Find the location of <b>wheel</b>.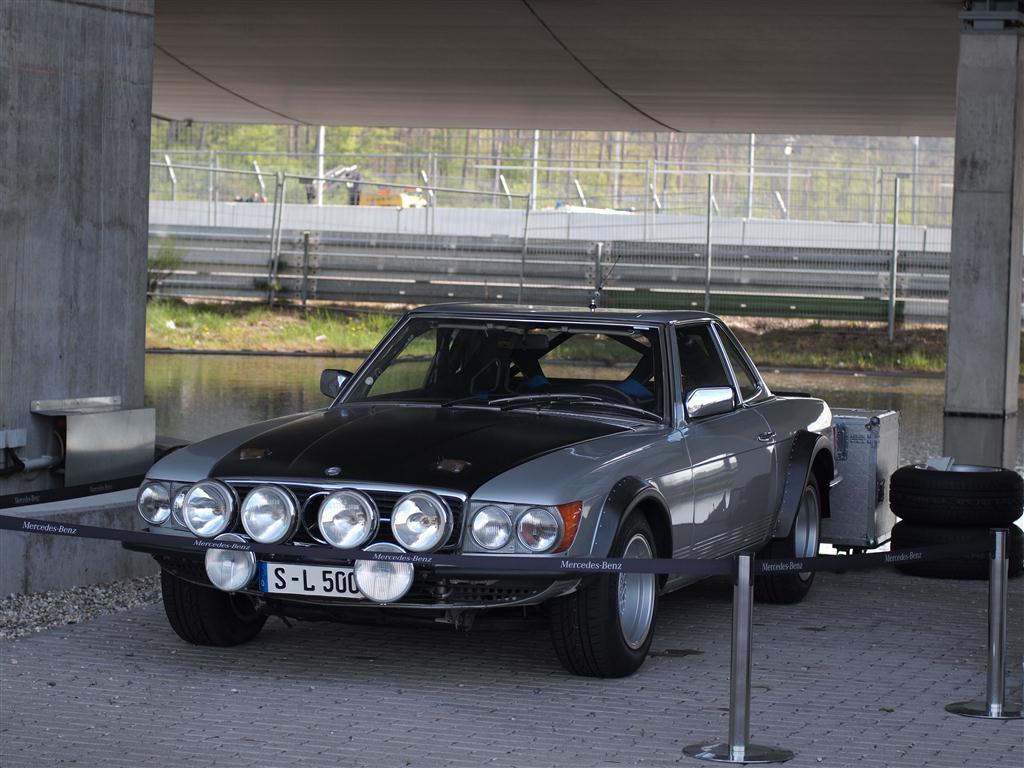
Location: left=556, top=516, right=675, bottom=673.
